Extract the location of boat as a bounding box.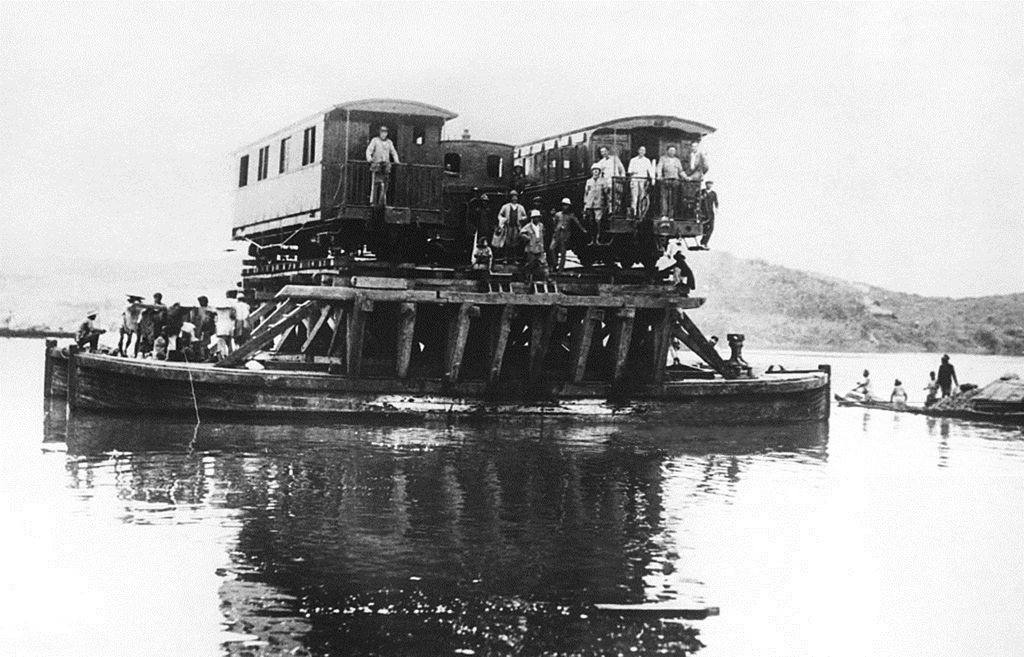
locate(831, 378, 1023, 425).
